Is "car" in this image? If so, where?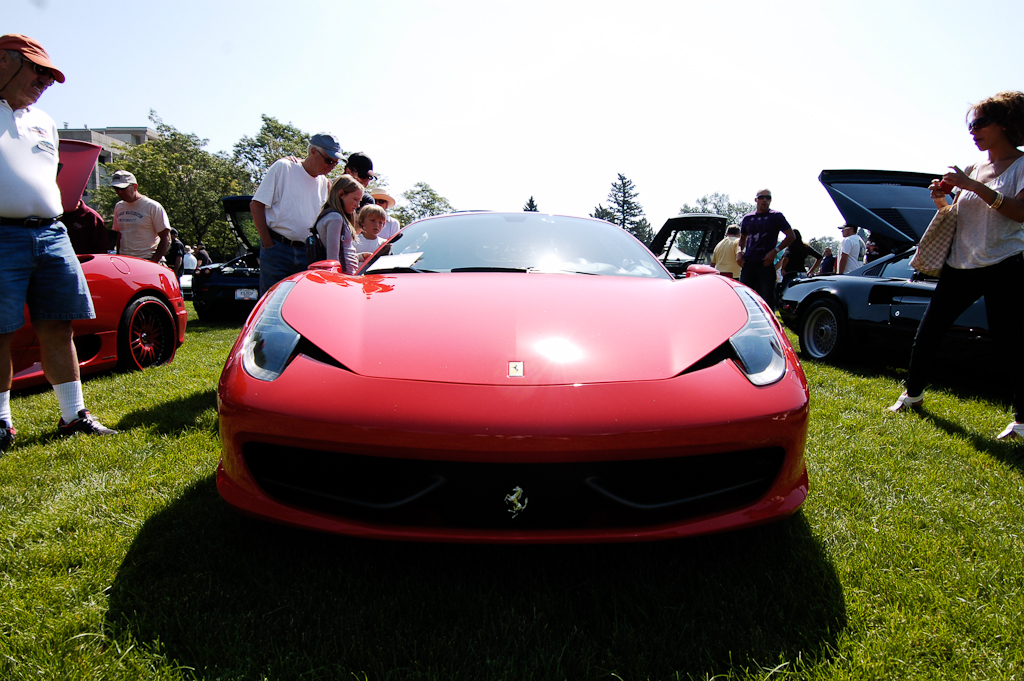
Yes, at x1=213 y1=210 x2=810 y2=544.
